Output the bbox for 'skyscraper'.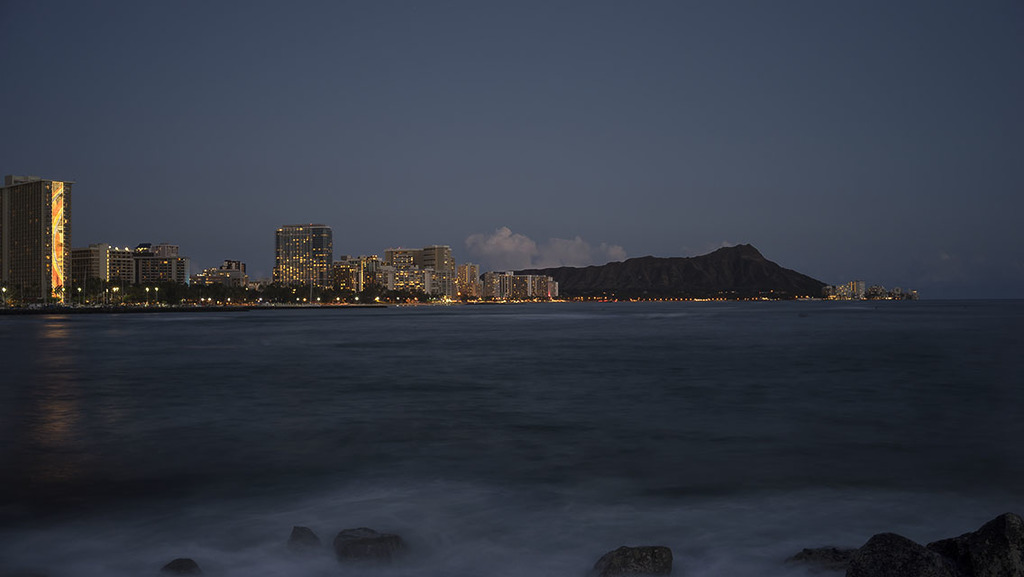
rect(0, 174, 76, 307).
